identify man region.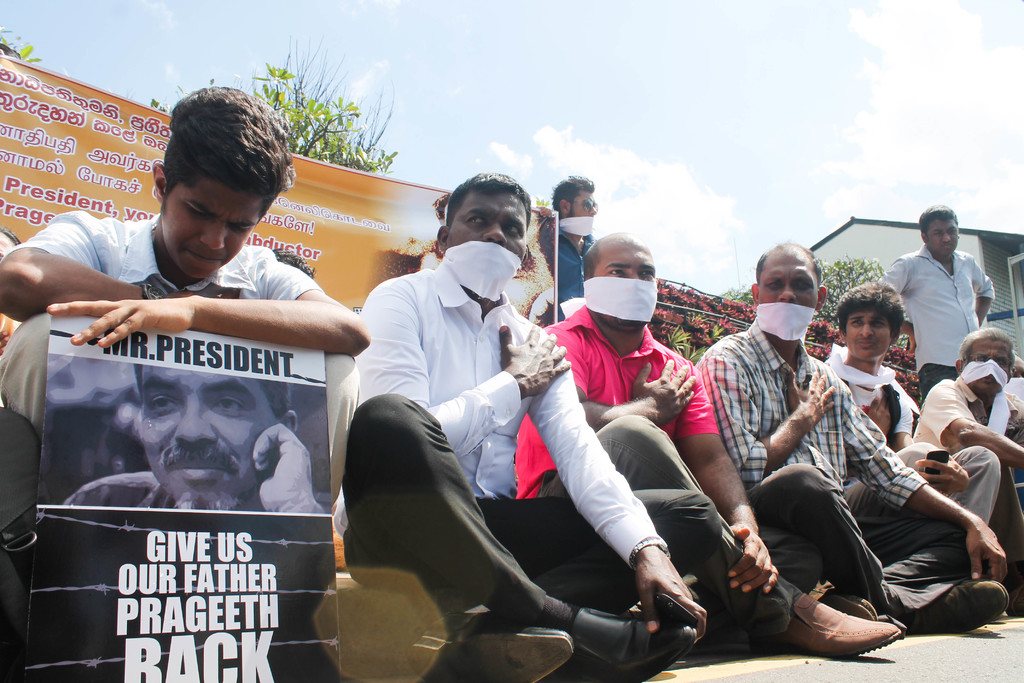
Region: 522,177,609,331.
